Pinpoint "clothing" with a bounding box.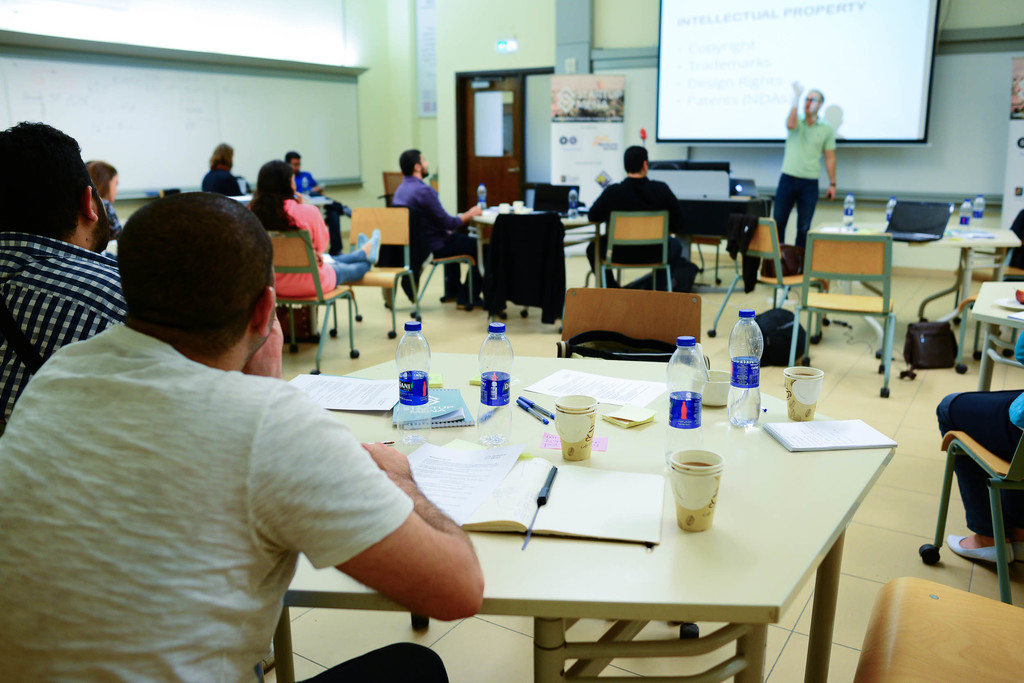
(294, 169, 321, 197).
